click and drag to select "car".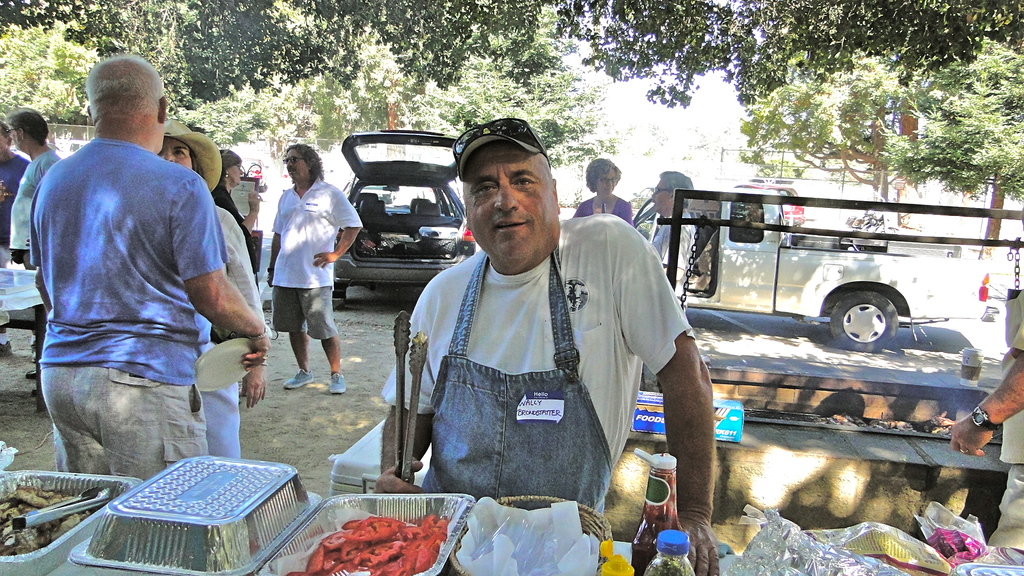
Selection: 335, 125, 472, 308.
